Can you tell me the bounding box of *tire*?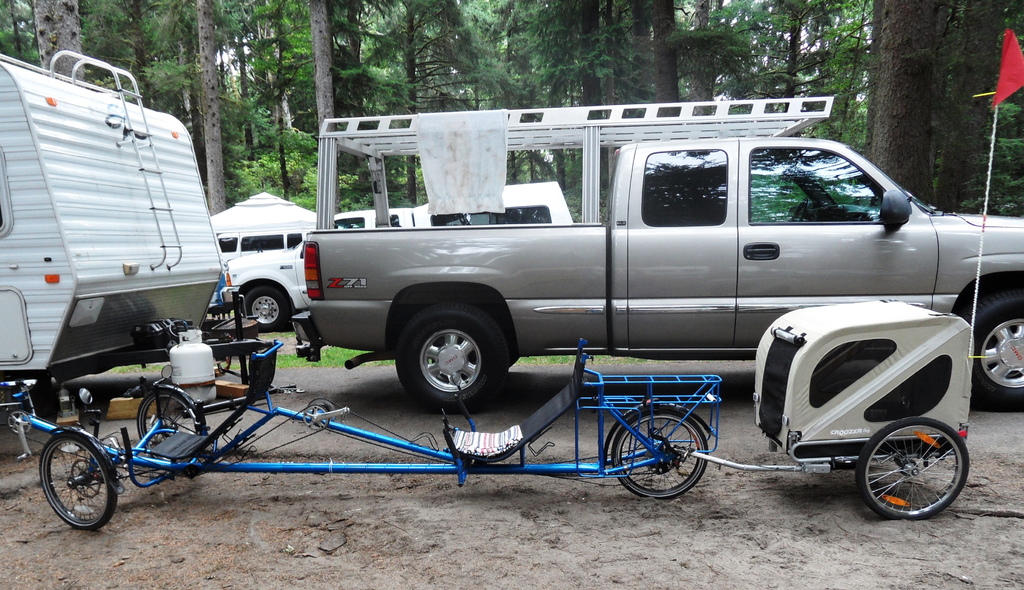
x1=136 y1=391 x2=201 y2=459.
